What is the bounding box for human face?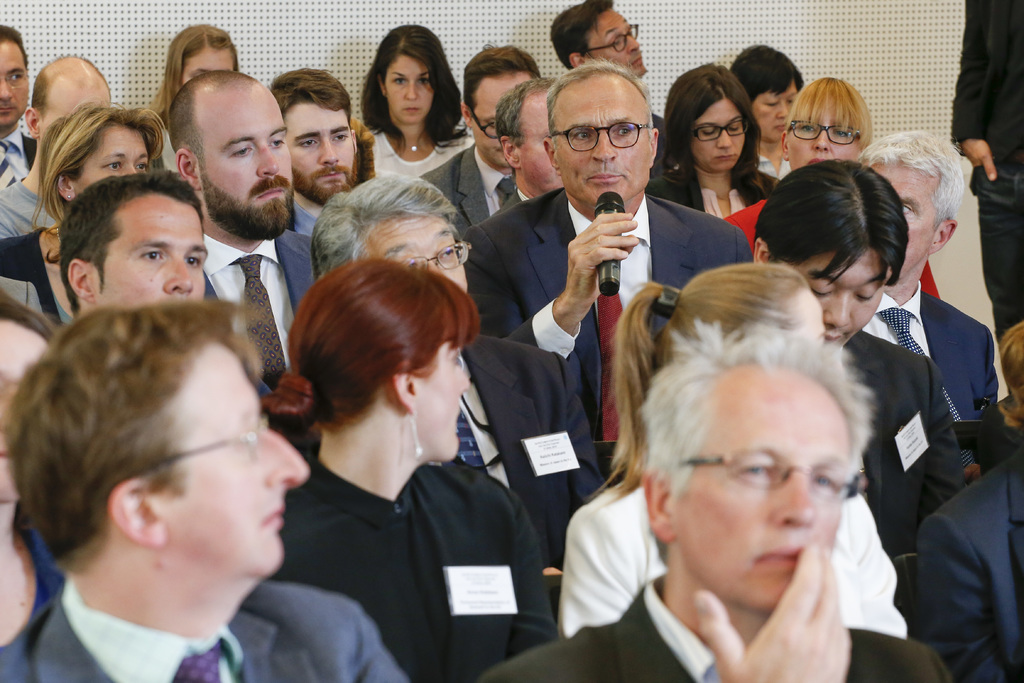
select_region(353, 206, 470, 293).
